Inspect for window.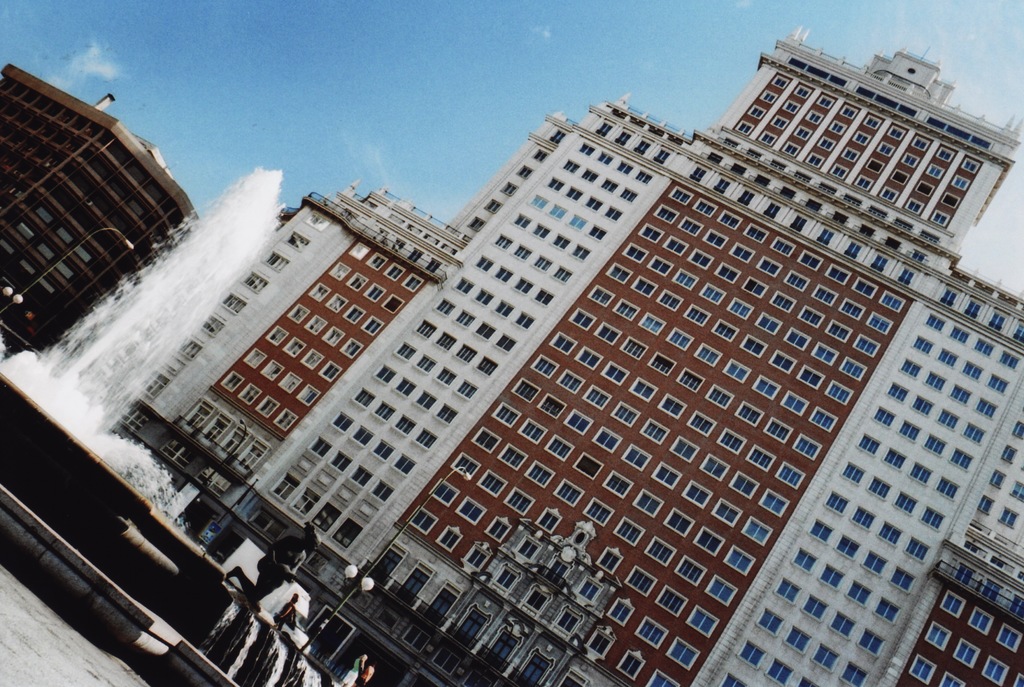
Inspection: detection(900, 269, 917, 282).
